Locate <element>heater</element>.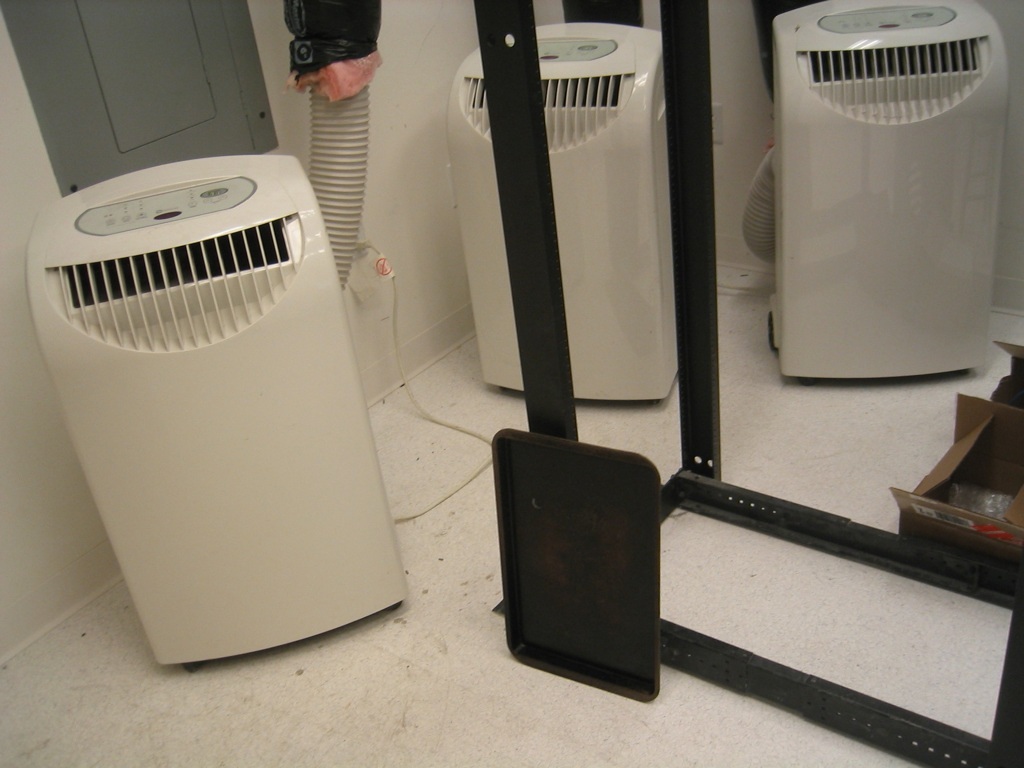
Bounding box: <bbox>445, 18, 676, 404</bbox>.
